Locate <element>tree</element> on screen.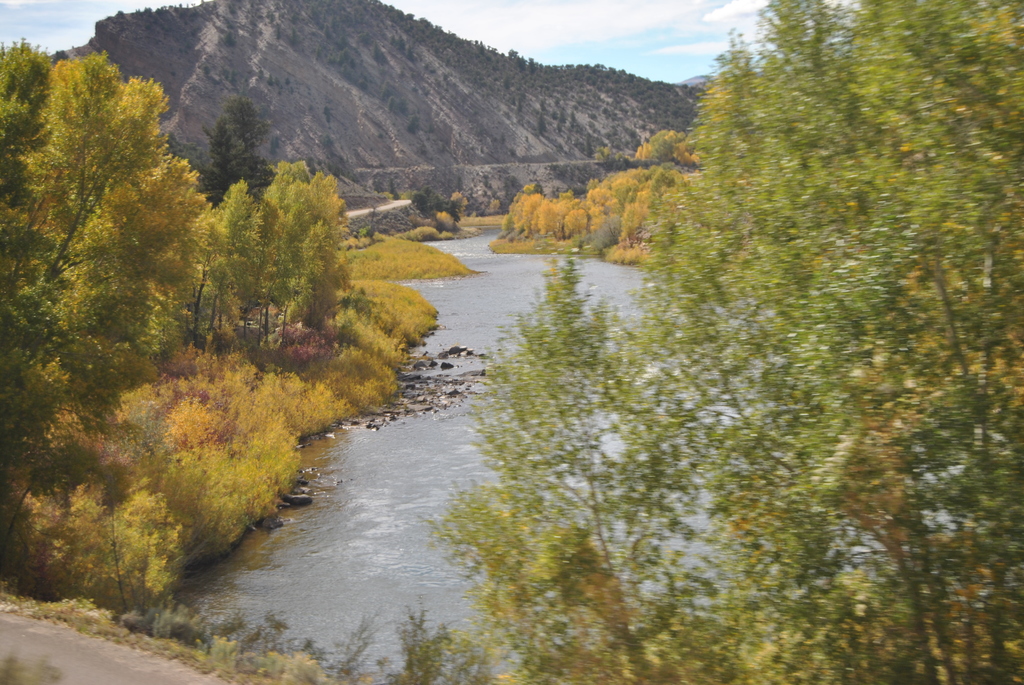
On screen at bbox=[650, 134, 682, 245].
